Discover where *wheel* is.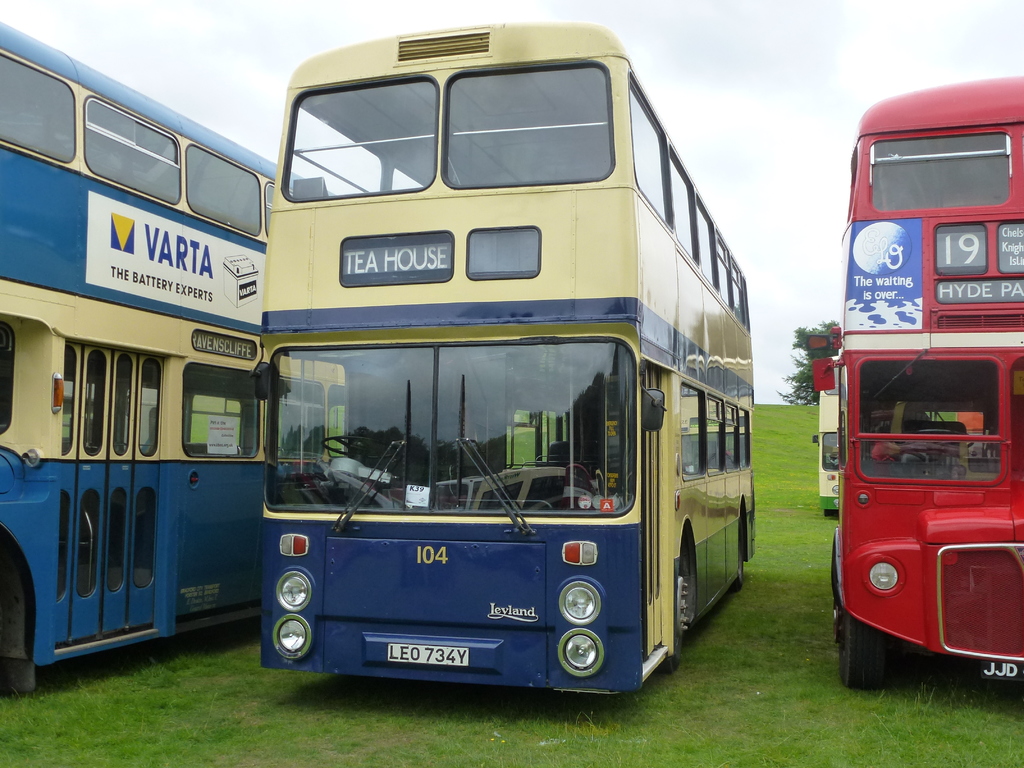
Discovered at select_region(655, 556, 691, 673).
